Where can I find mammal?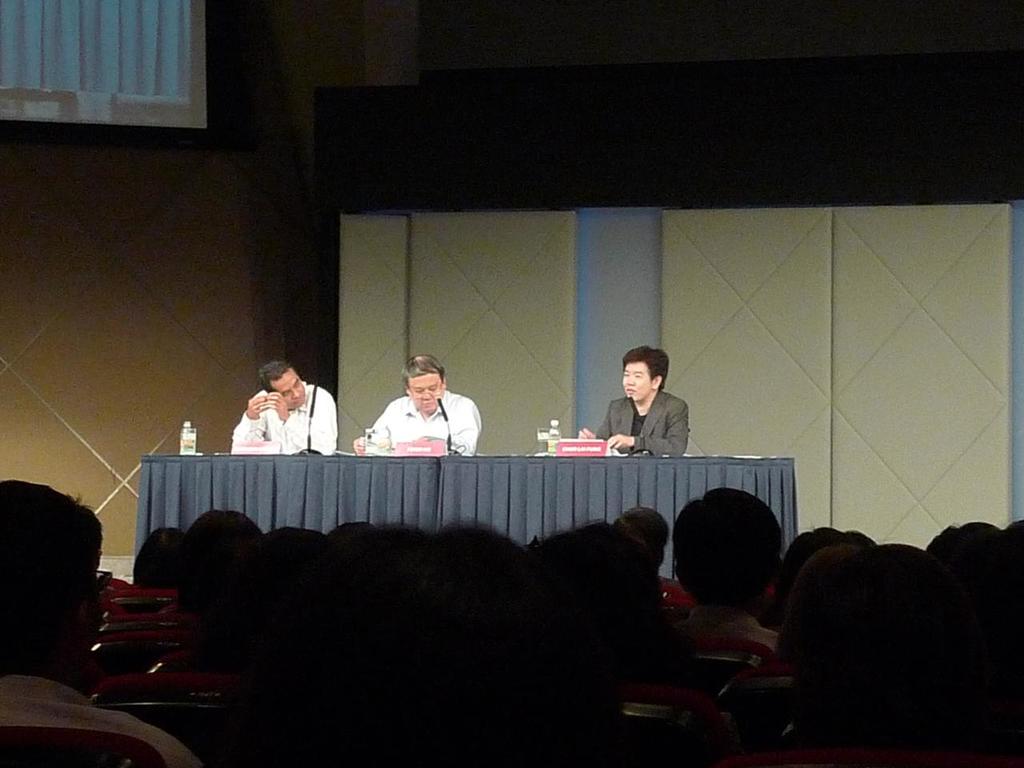
You can find it at 359/363/478/461.
